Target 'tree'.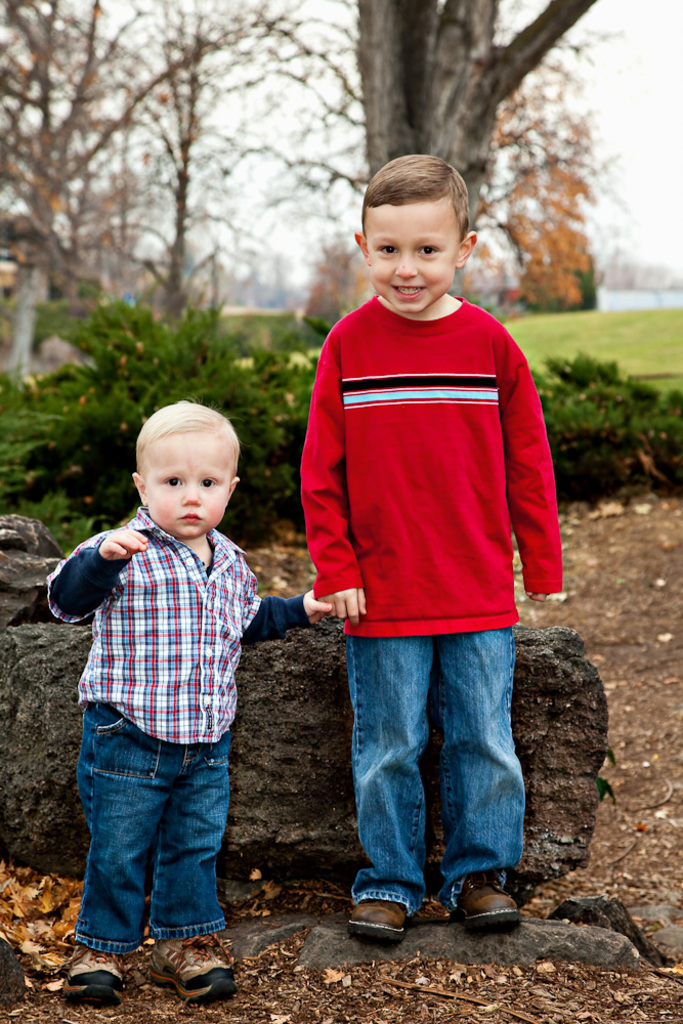
Target region: 352:0:597:290.
